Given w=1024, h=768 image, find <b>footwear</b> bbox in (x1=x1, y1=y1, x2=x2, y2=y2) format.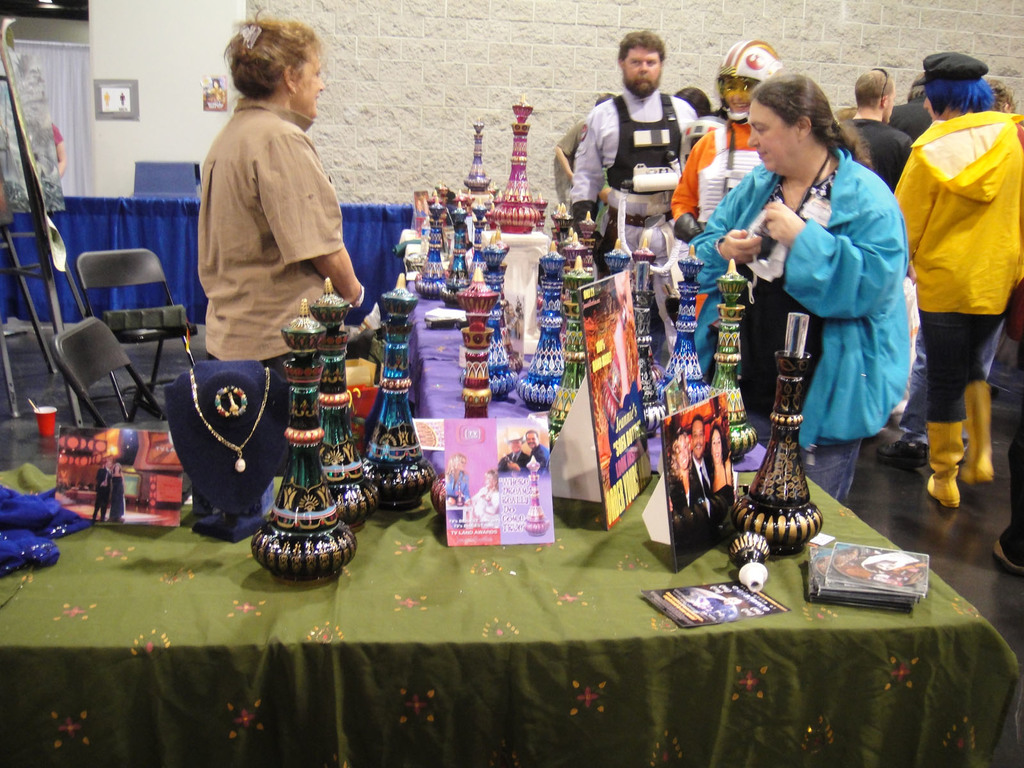
(x1=991, y1=540, x2=1023, y2=572).
